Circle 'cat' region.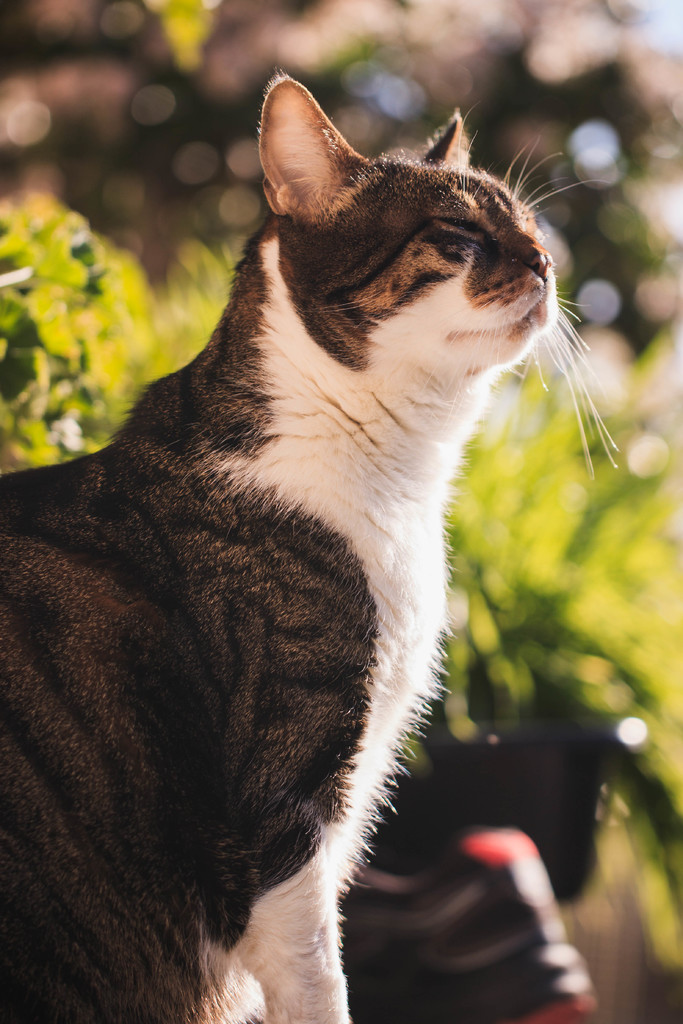
Region: <region>0, 73, 625, 1023</region>.
